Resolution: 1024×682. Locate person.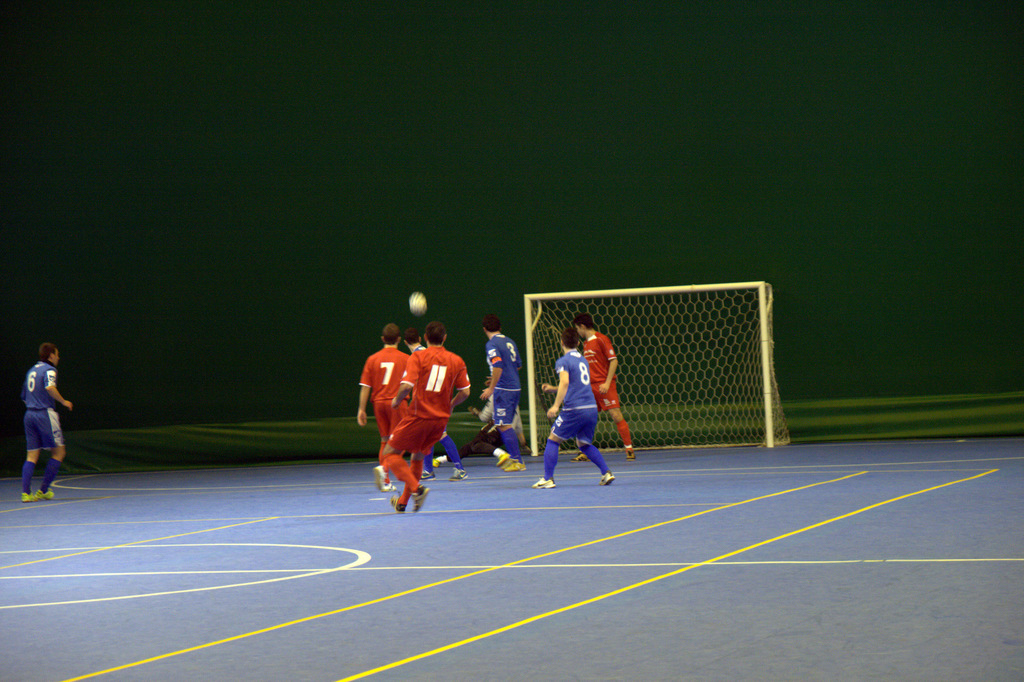
{"left": 8, "top": 336, "right": 63, "bottom": 503}.
